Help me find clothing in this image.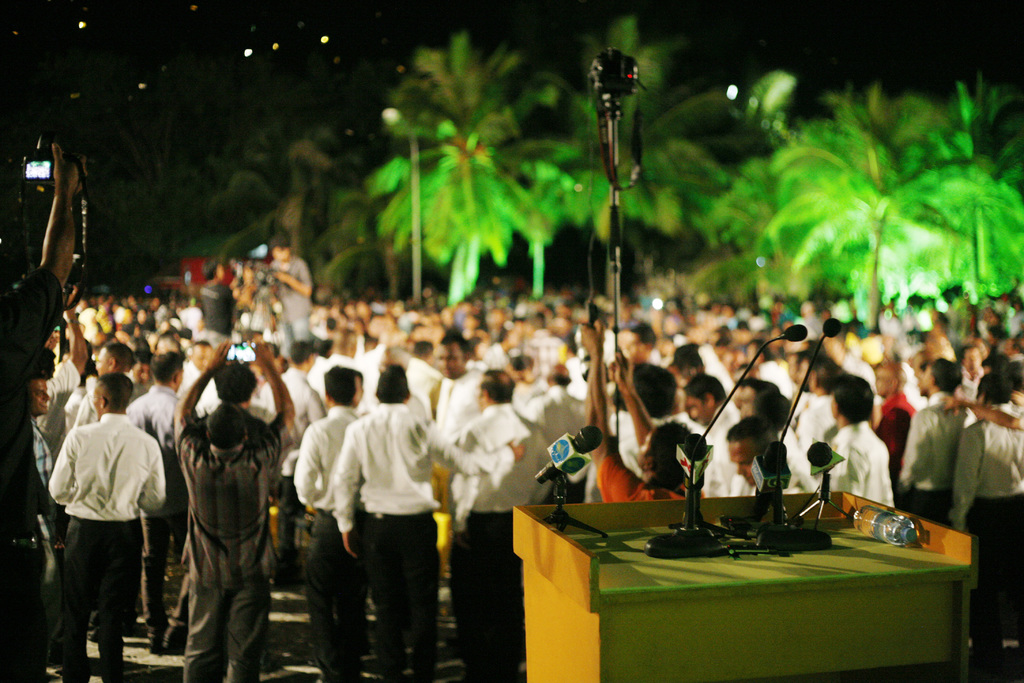
Found it: x1=41 y1=379 x2=161 y2=663.
